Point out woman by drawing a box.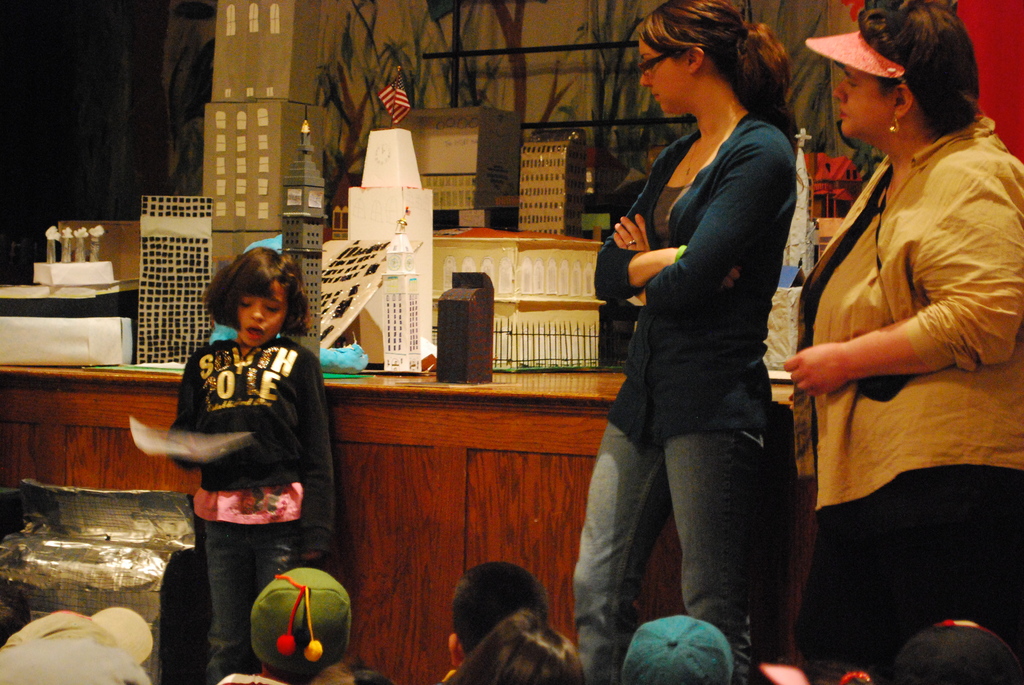
bbox(597, 0, 810, 684).
